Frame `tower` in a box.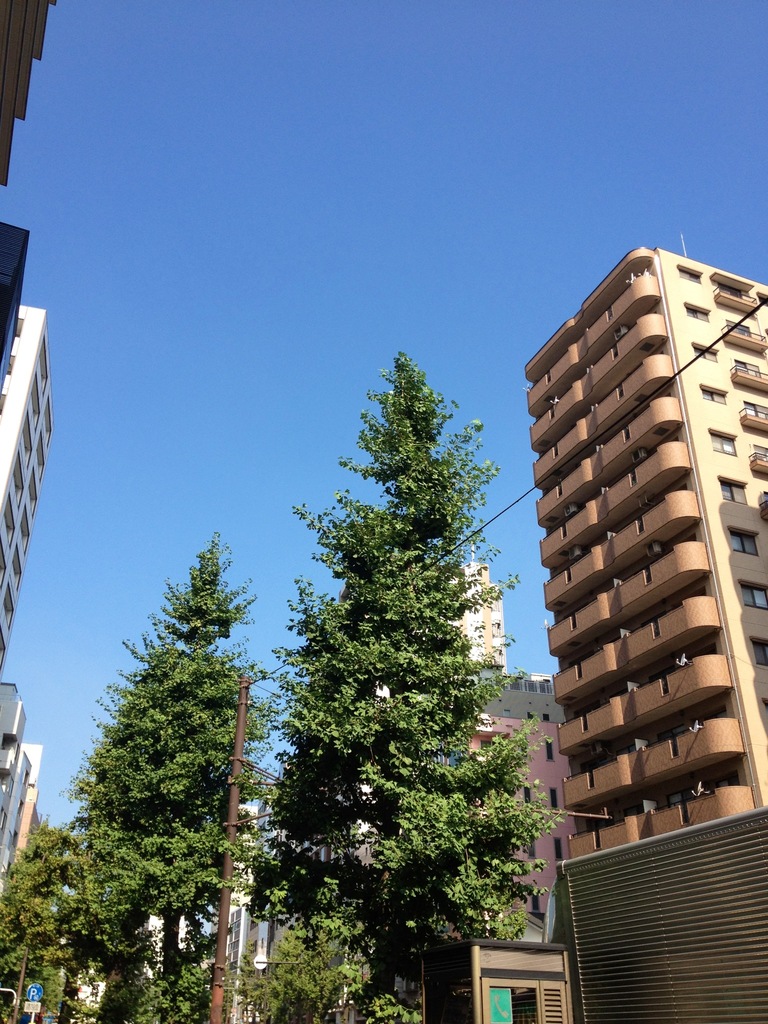
box(0, 243, 32, 395).
